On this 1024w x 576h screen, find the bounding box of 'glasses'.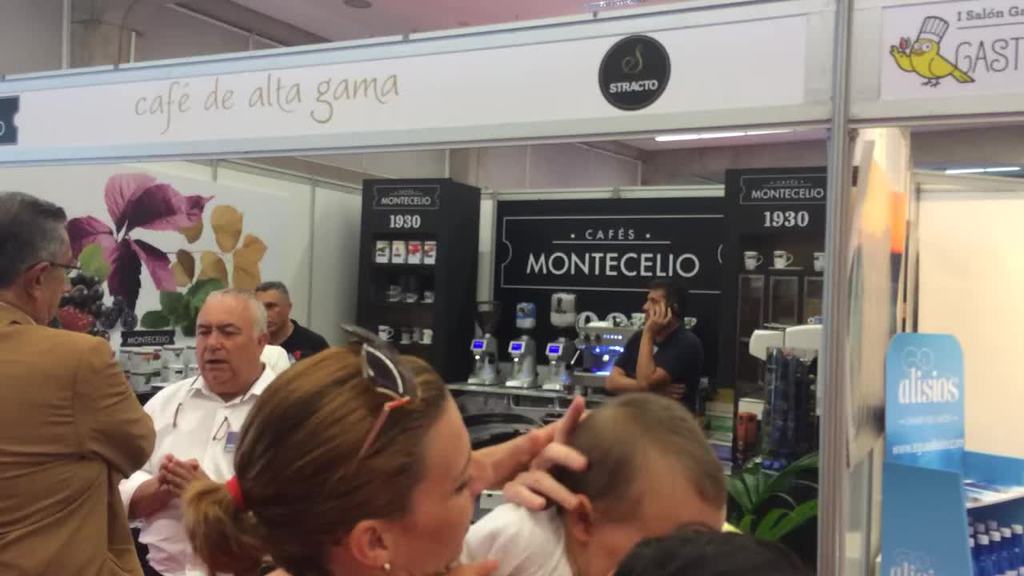
Bounding box: crop(342, 322, 412, 454).
